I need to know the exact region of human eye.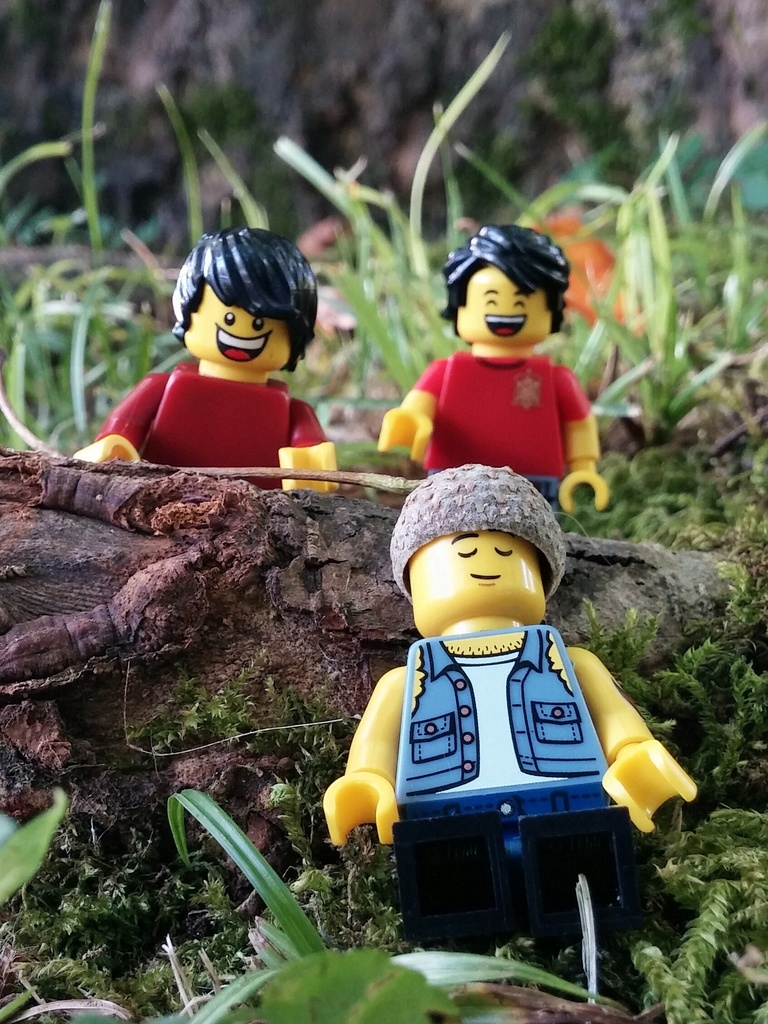
Region: box=[250, 316, 268, 335].
